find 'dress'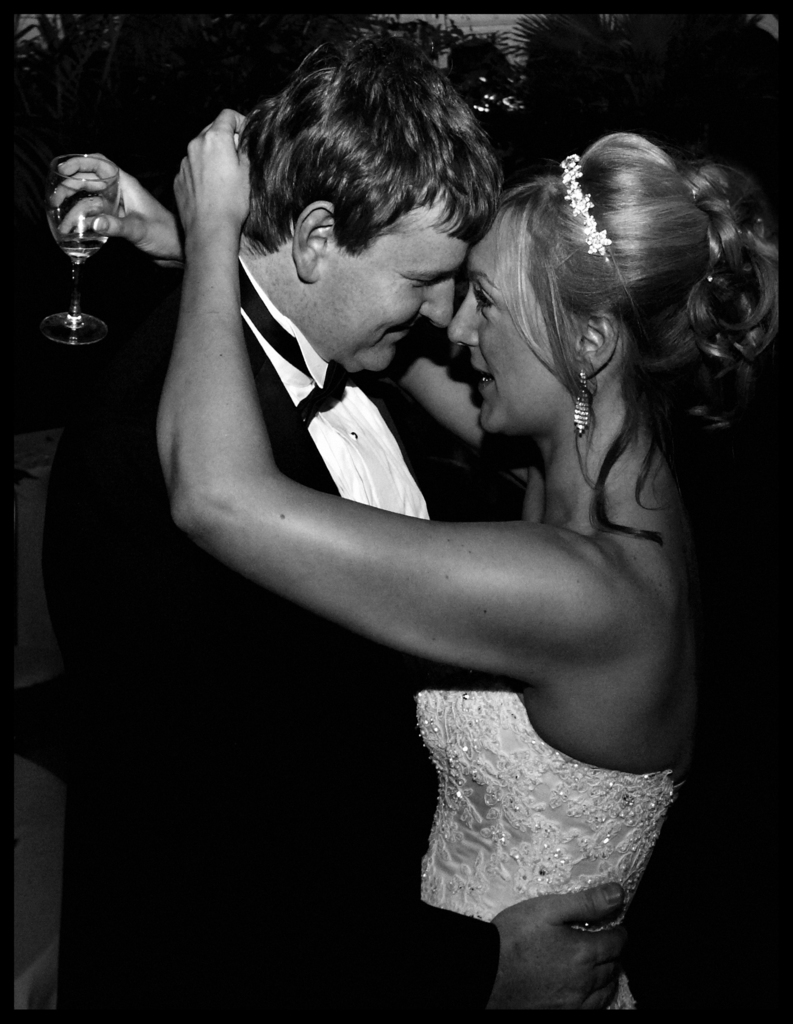
[412, 691, 679, 1023]
